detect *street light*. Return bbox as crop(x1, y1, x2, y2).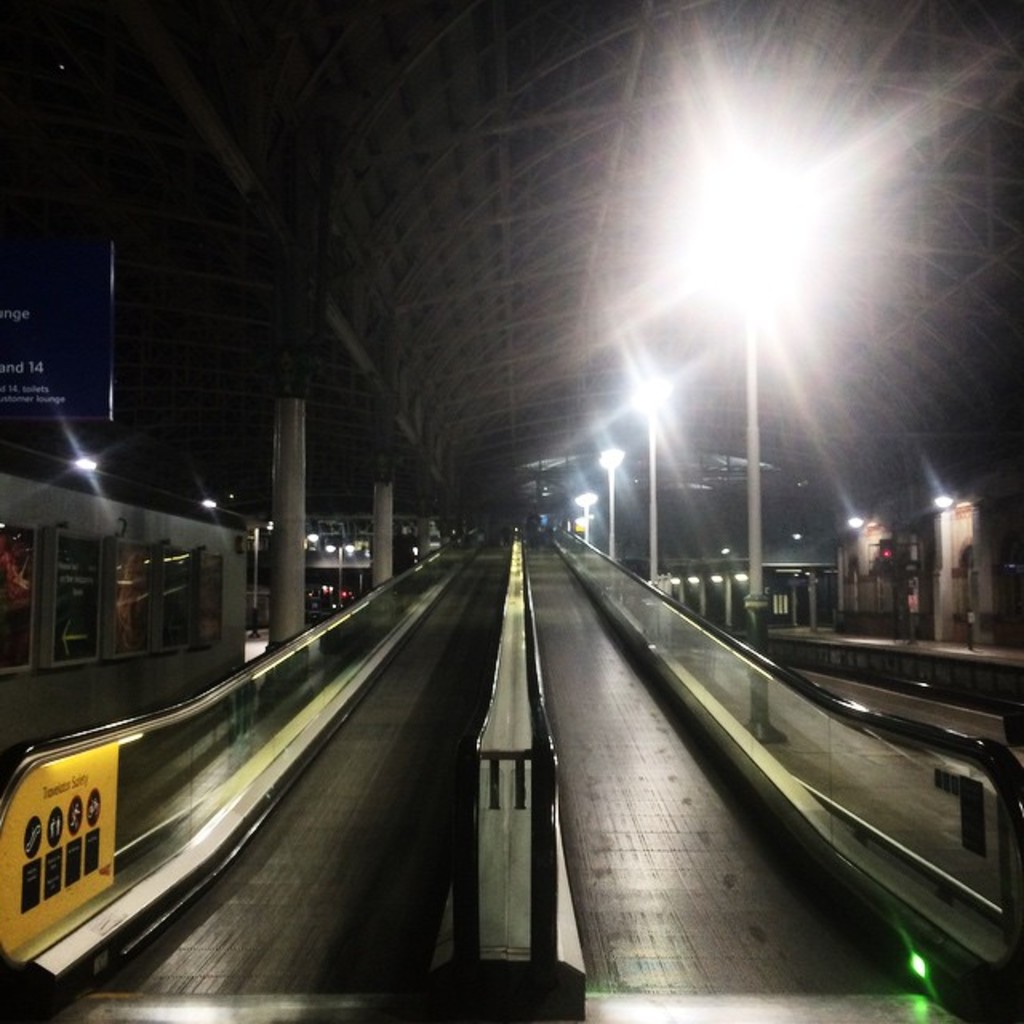
crop(307, 534, 325, 544).
